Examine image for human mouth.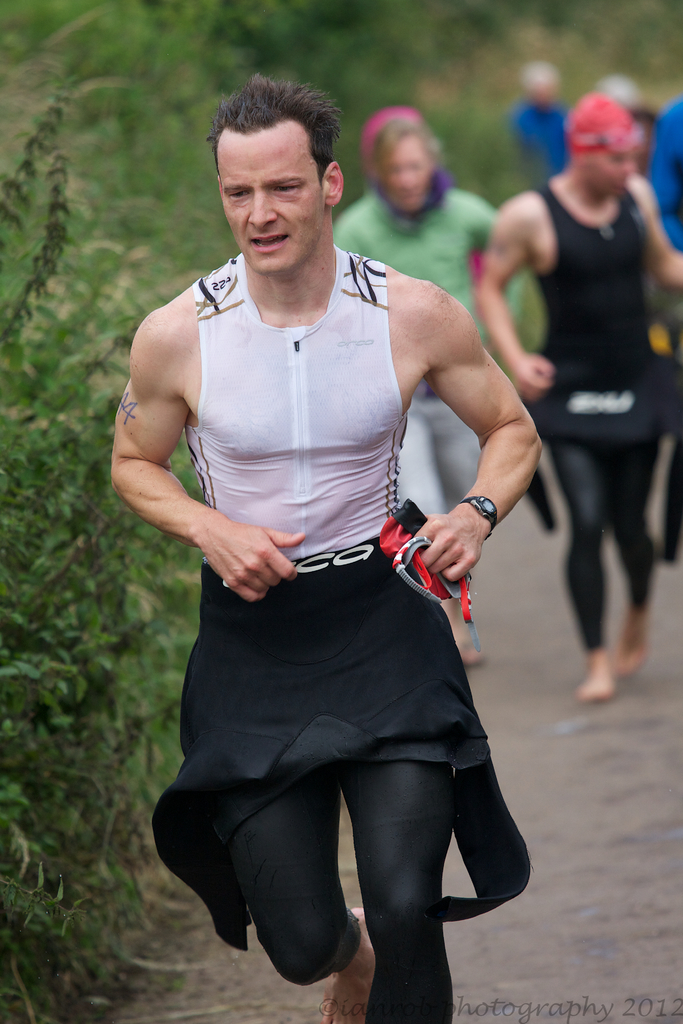
Examination result: detection(247, 237, 292, 251).
